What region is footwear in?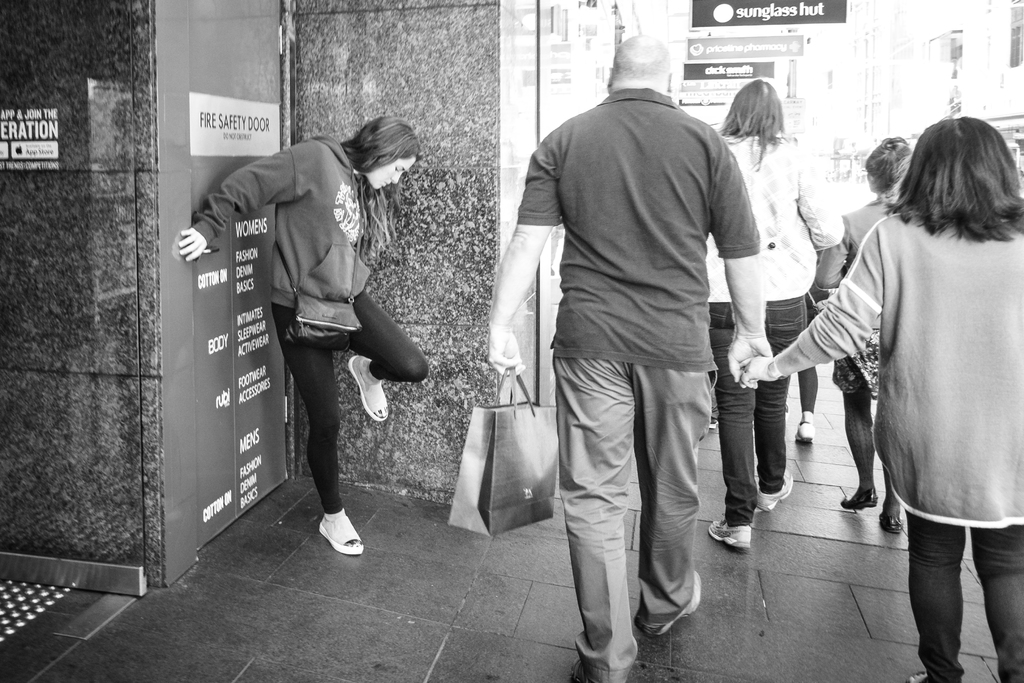
(908, 670, 940, 682).
